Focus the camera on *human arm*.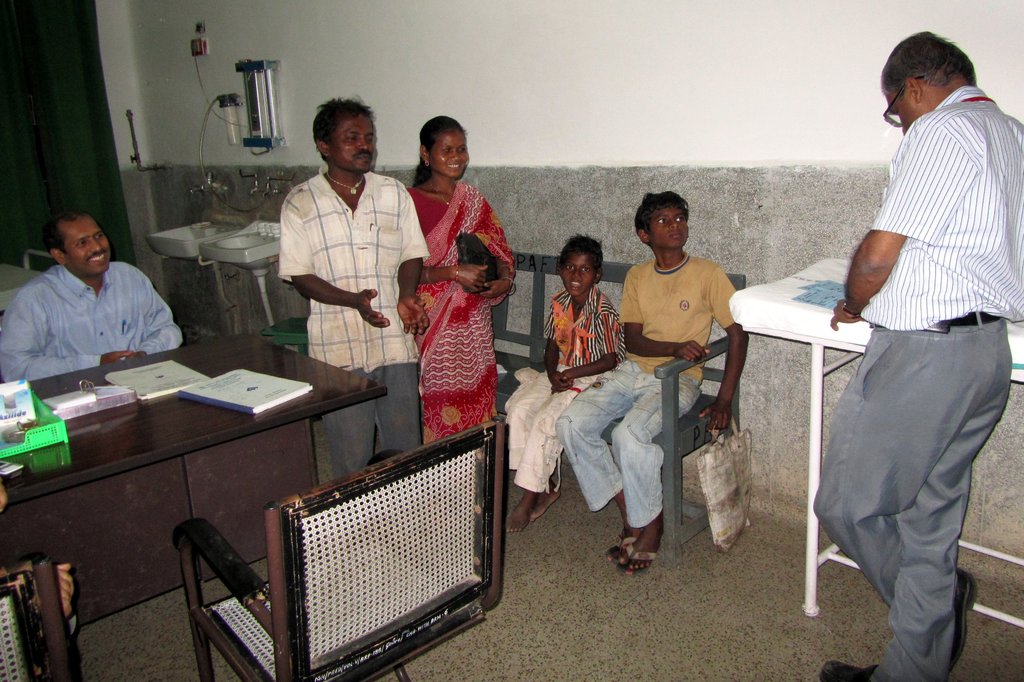
Focus region: (left=824, top=118, right=954, bottom=326).
